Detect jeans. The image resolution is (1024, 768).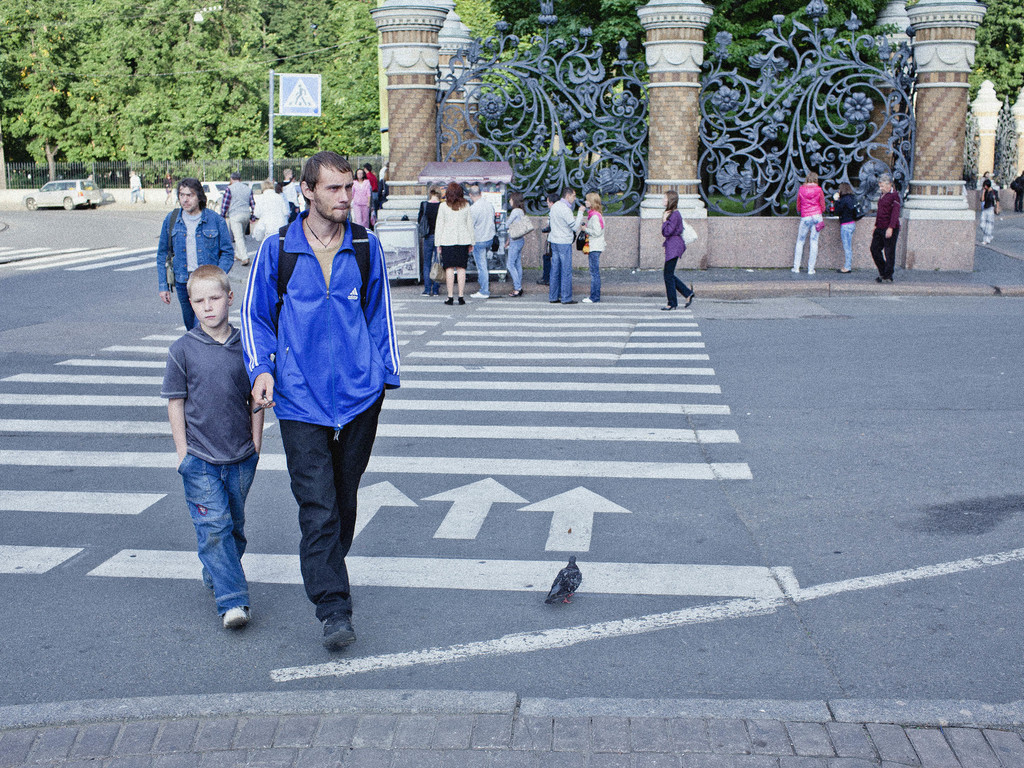
bbox=[666, 257, 687, 303].
